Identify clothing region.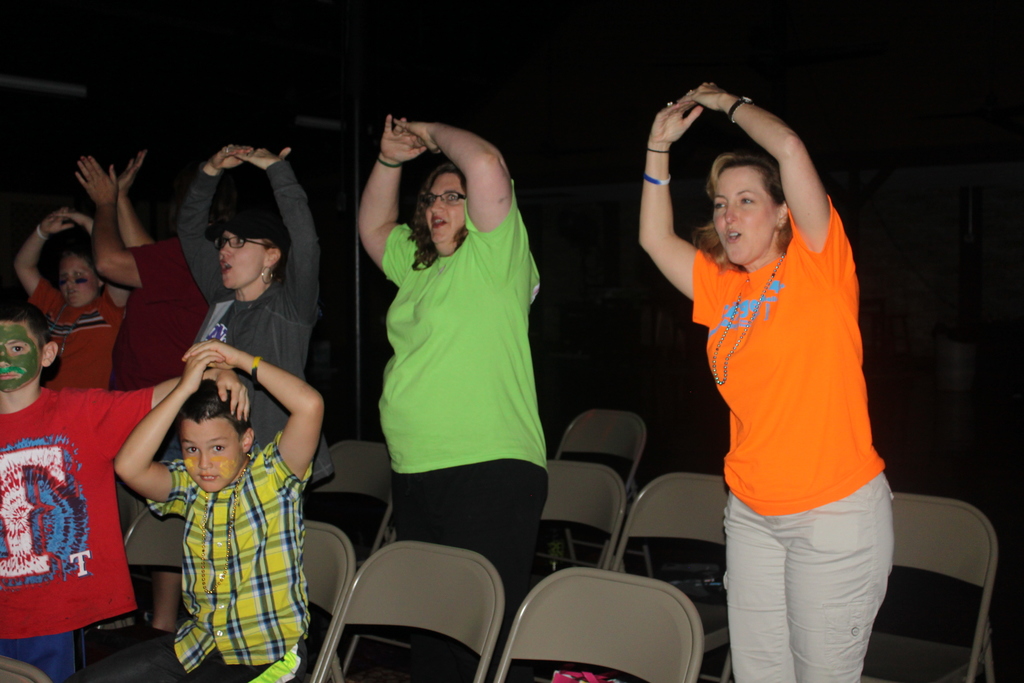
Region: box(24, 283, 125, 391).
